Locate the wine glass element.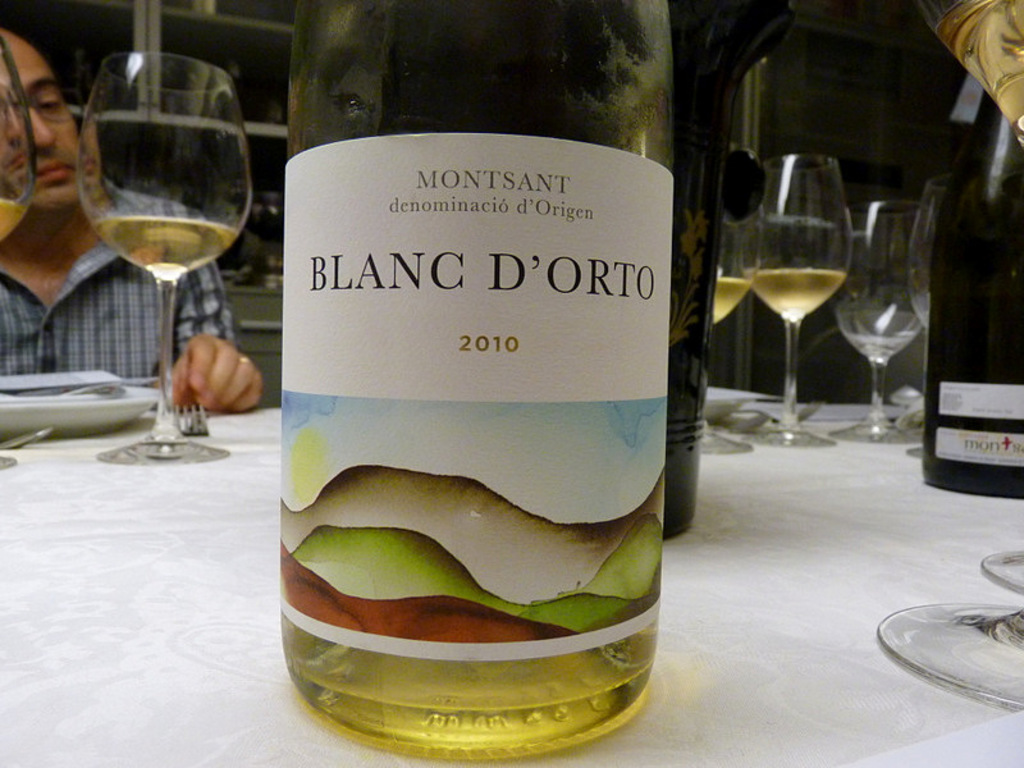
Element bbox: left=879, top=593, right=1023, bottom=716.
